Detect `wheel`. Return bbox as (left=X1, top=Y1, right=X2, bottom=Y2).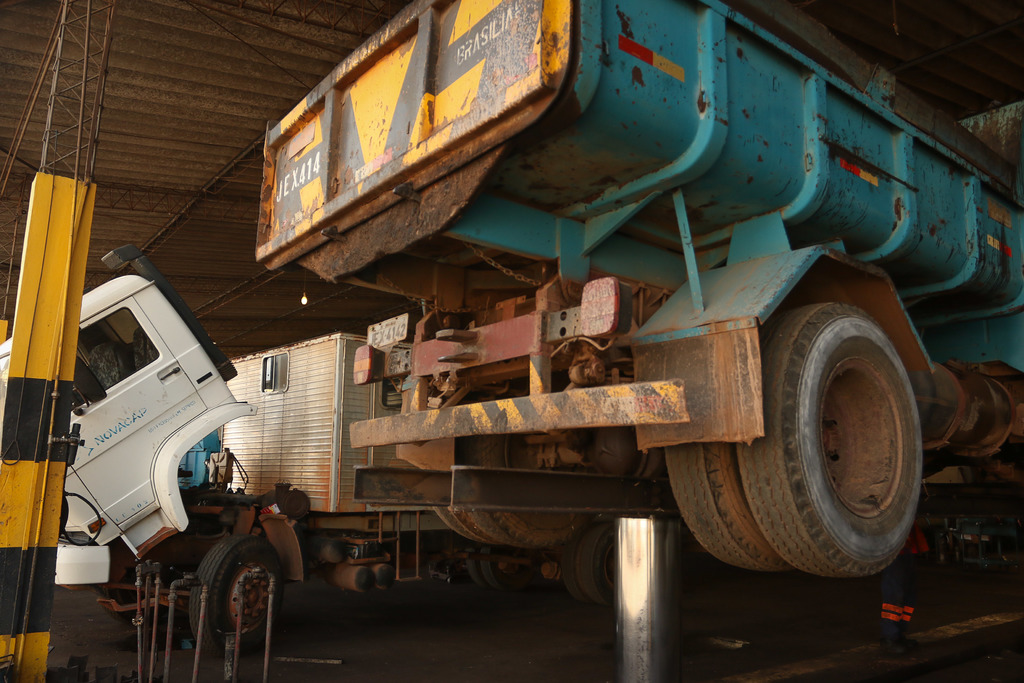
(left=188, top=534, right=284, bottom=658).
